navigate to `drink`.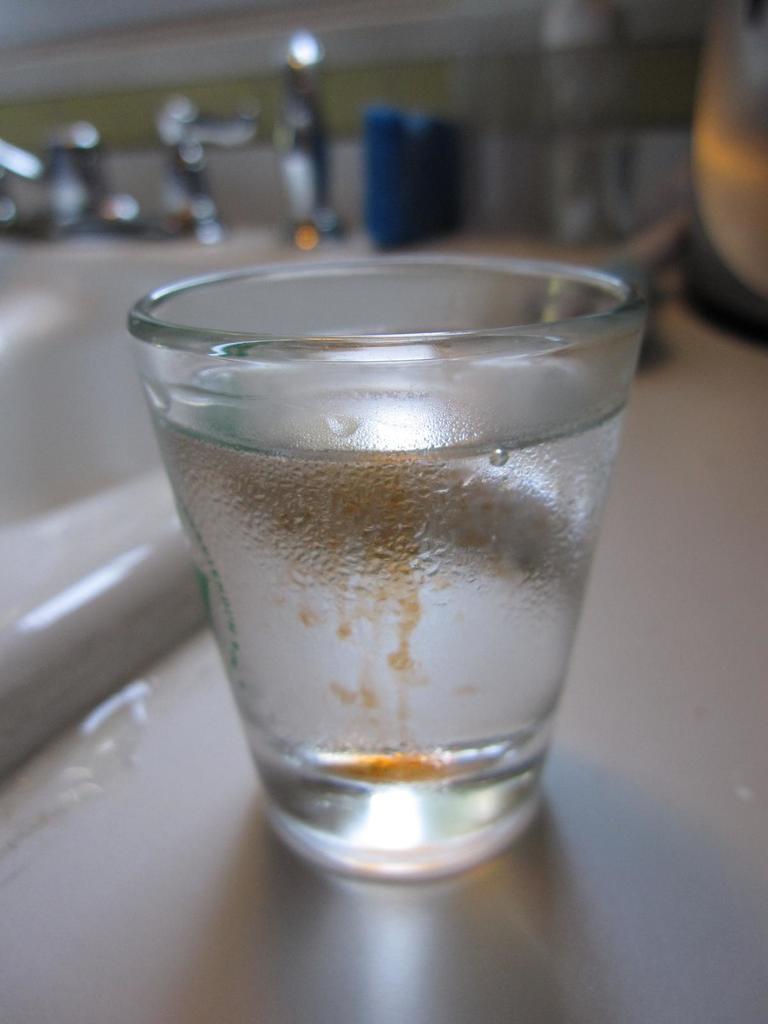
Navigation target: (x1=115, y1=223, x2=668, y2=881).
